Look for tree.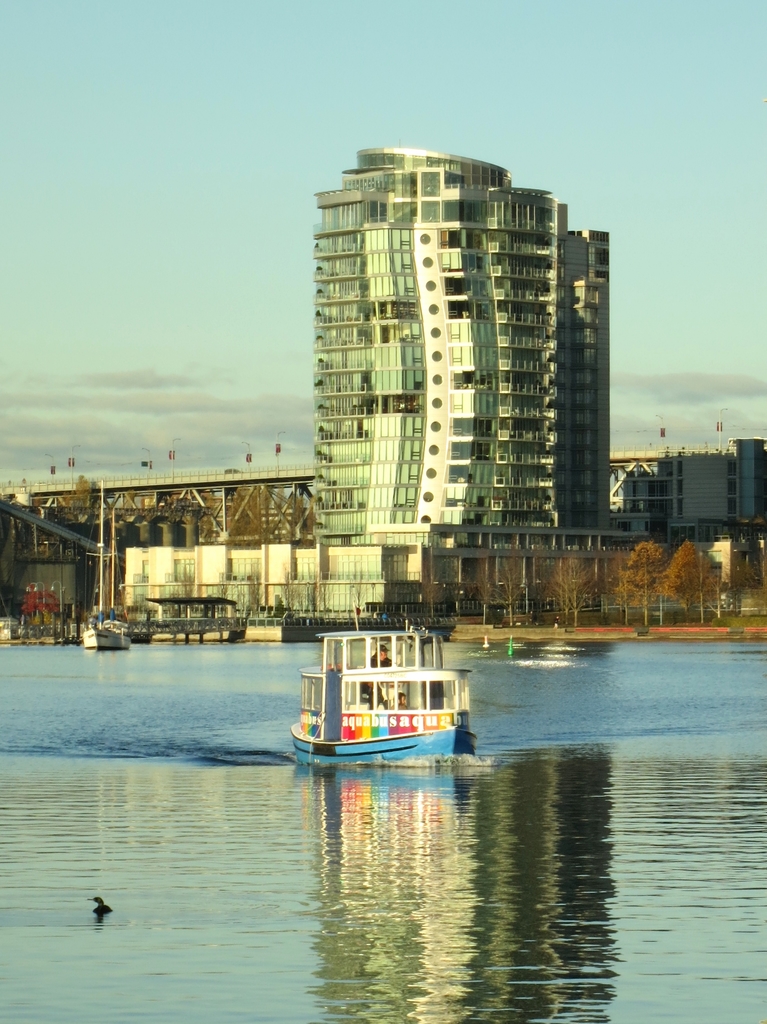
Found: {"x1": 668, "y1": 541, "x2": 720, "y2": 635}.
